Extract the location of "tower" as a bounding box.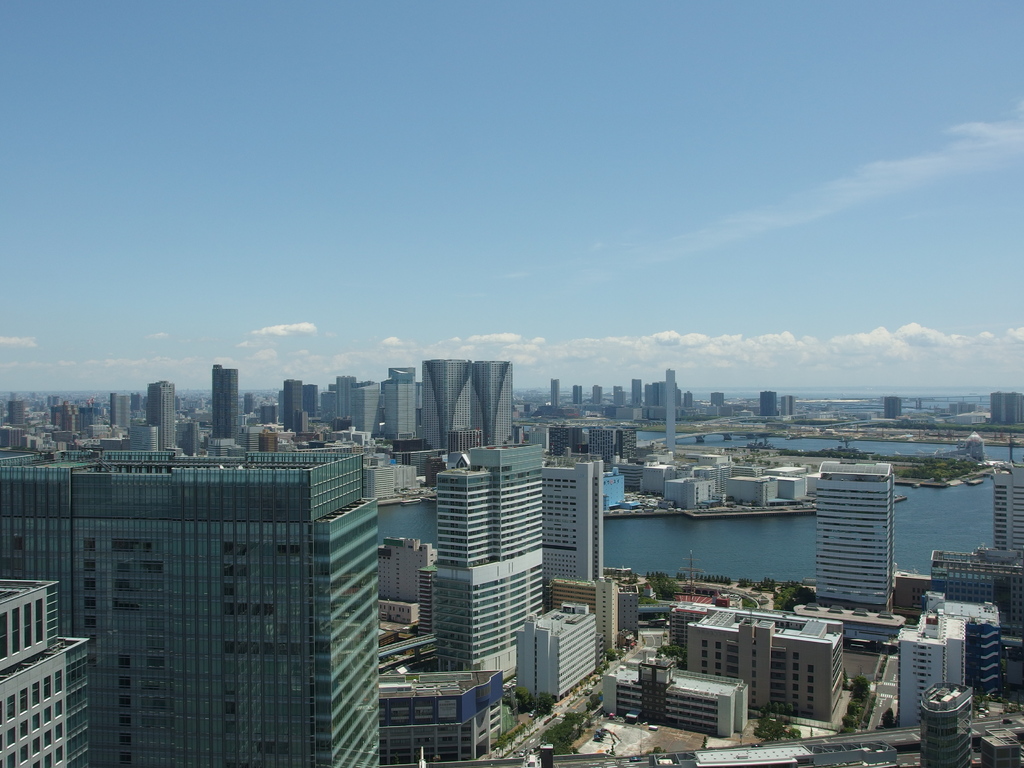
locate(259, 437, 277, 453).
